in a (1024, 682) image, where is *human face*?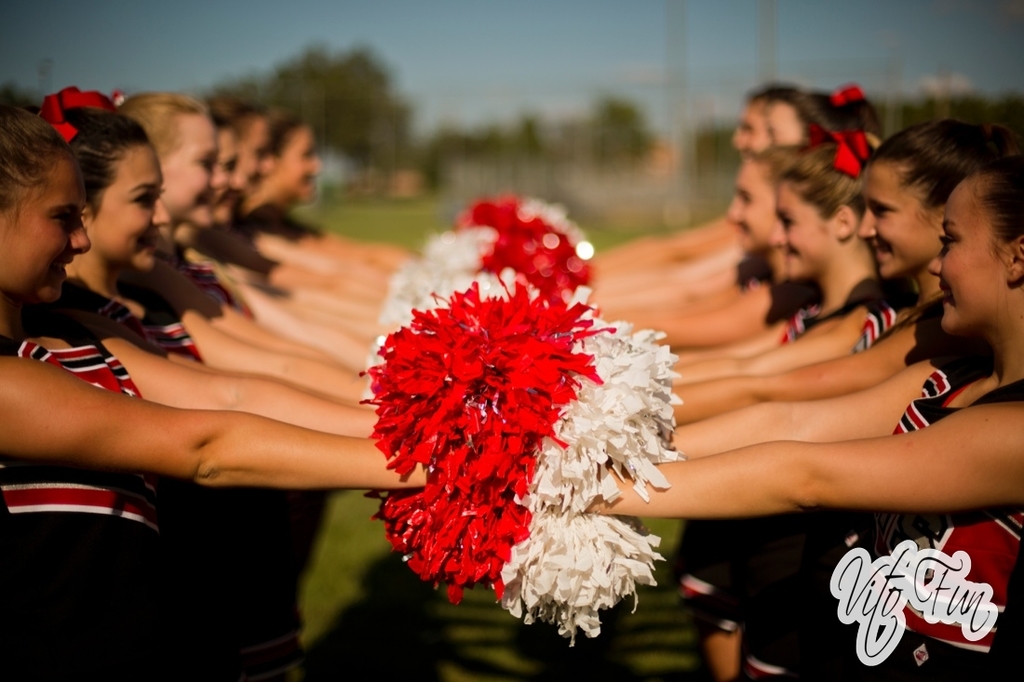
{"left": 164, "top": 119, "right": 227, "bottom": 225}.
